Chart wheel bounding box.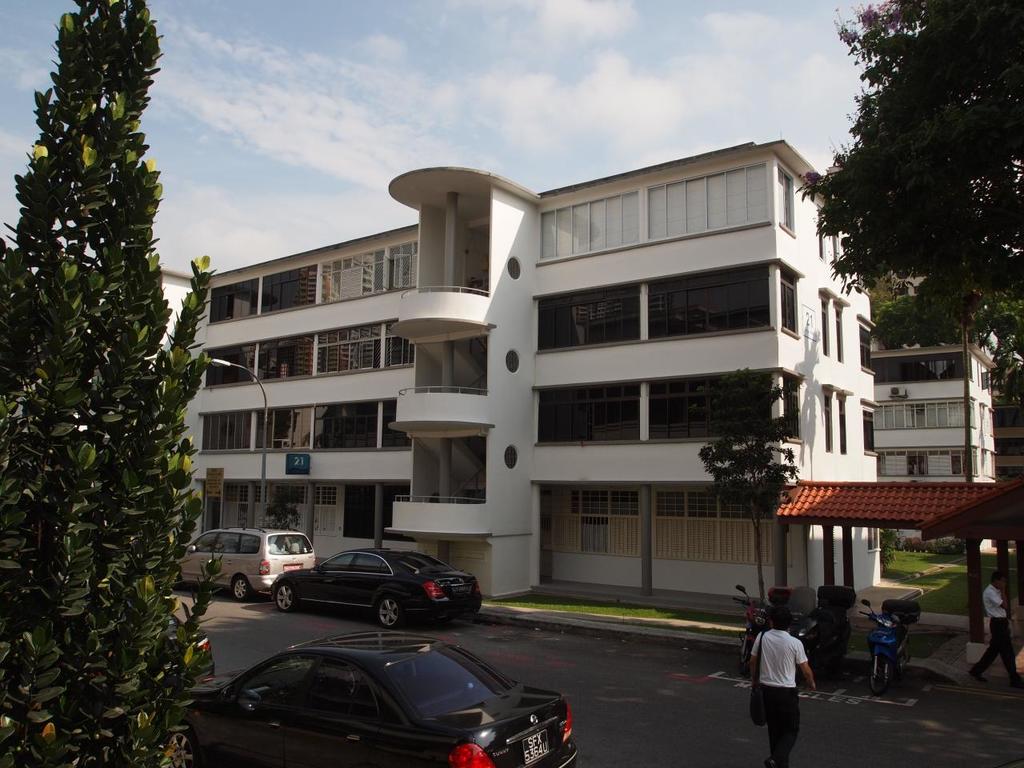
Charted: {"left": 376, "top": 594, "right": 402, "bottom": 629}.
